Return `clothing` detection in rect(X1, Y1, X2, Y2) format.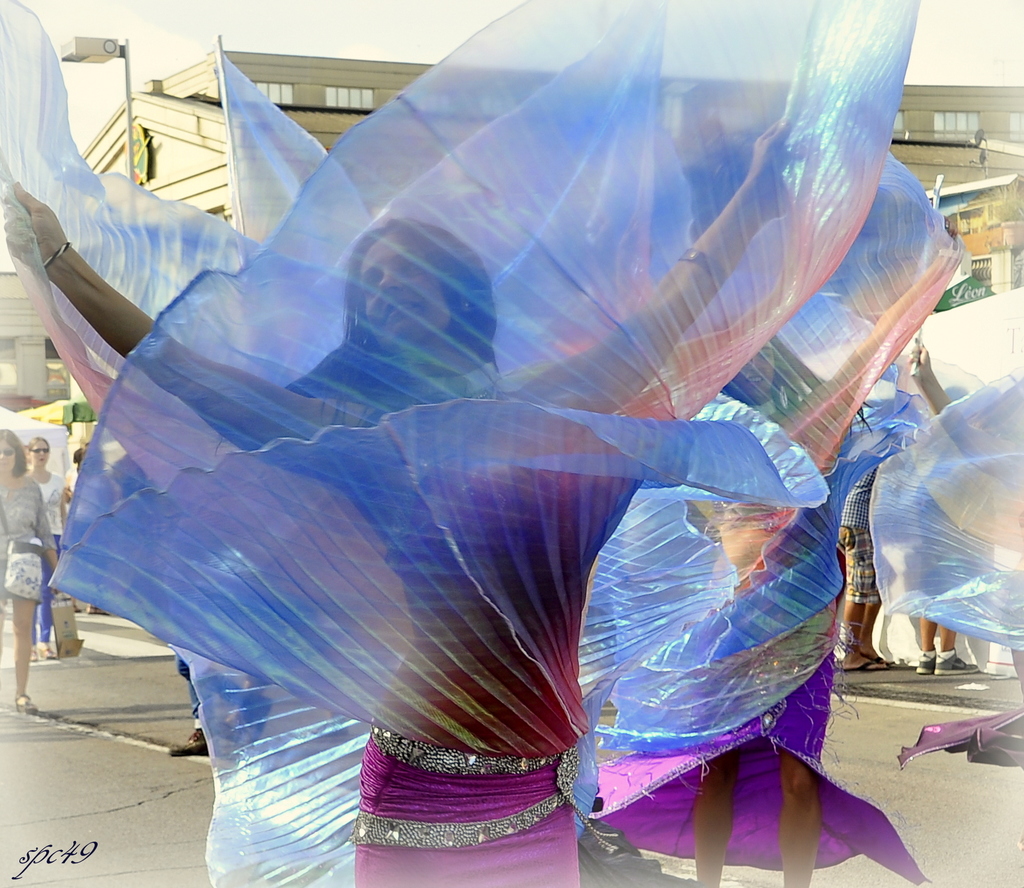
rect(0, 0, 920, 887).
